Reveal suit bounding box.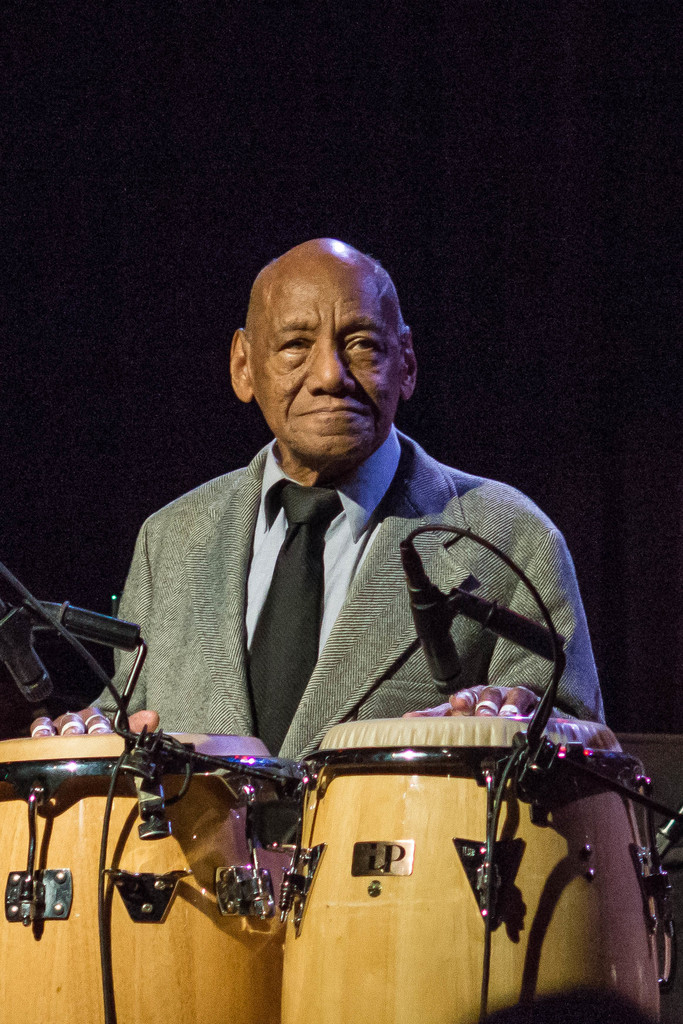
Revealed: 96/417/575/796.
